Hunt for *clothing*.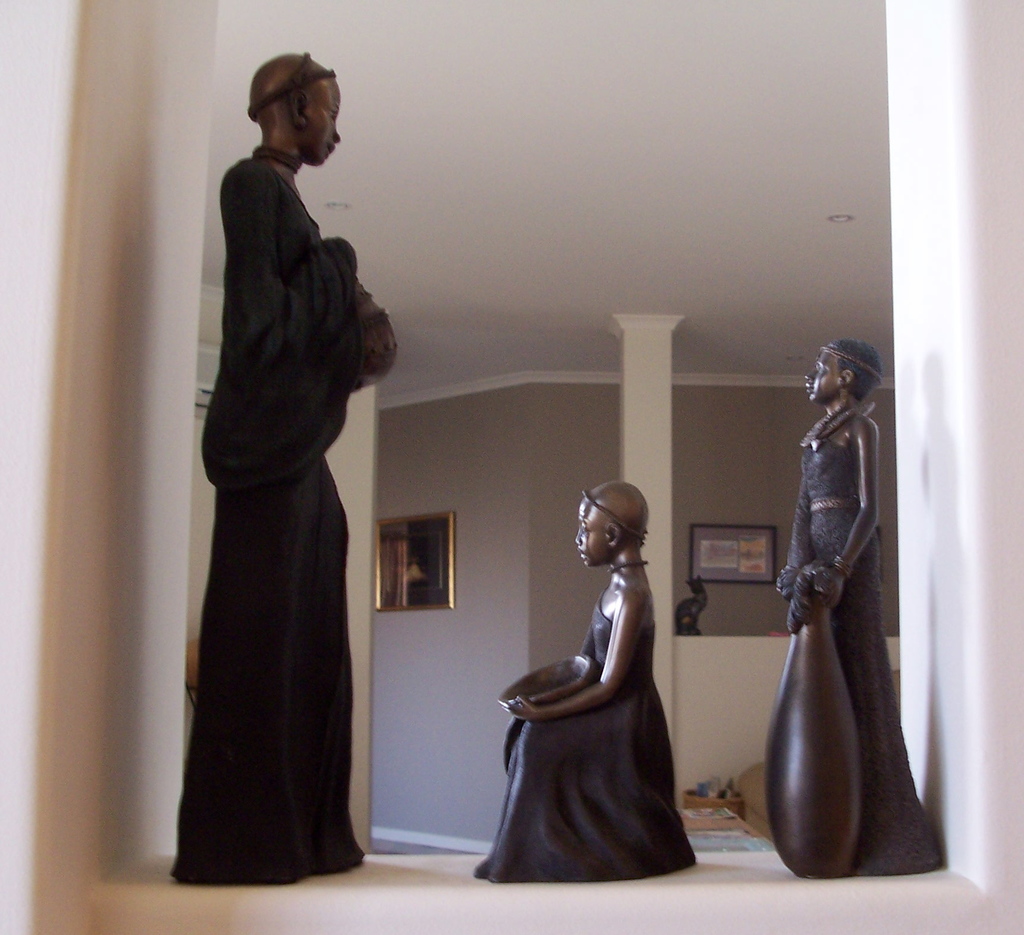
Hunted down at [x1=164, y1=97, x2=391, y2=906].
